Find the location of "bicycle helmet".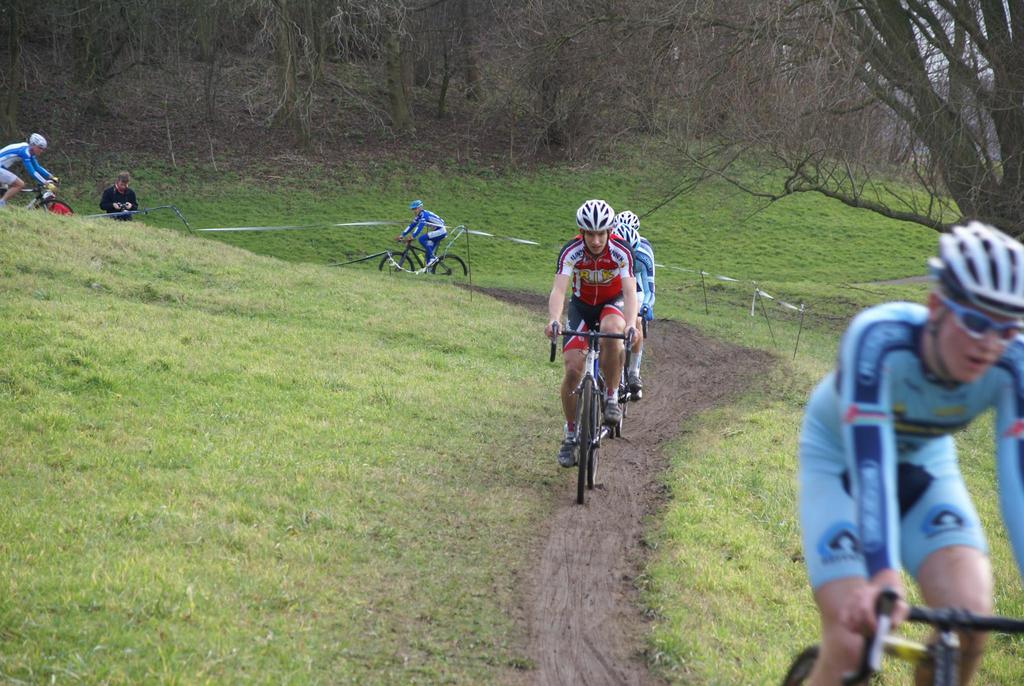
Location: x1=26 y1=129 x2=48 y2=147.
